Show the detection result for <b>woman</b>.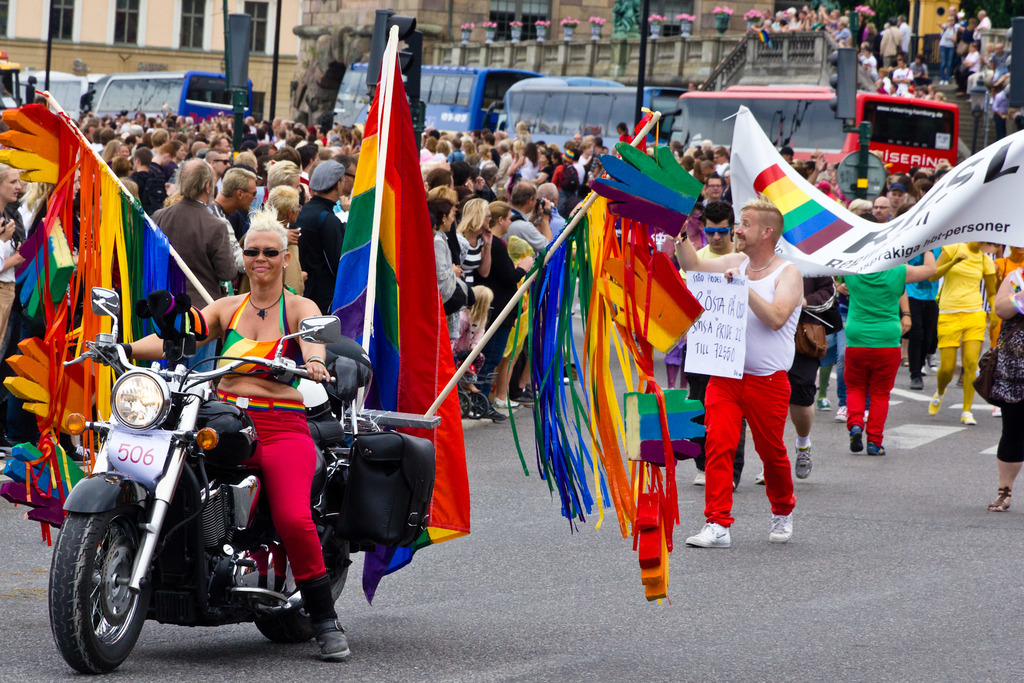
(left=0, top=163, right=19, bottom=363).
